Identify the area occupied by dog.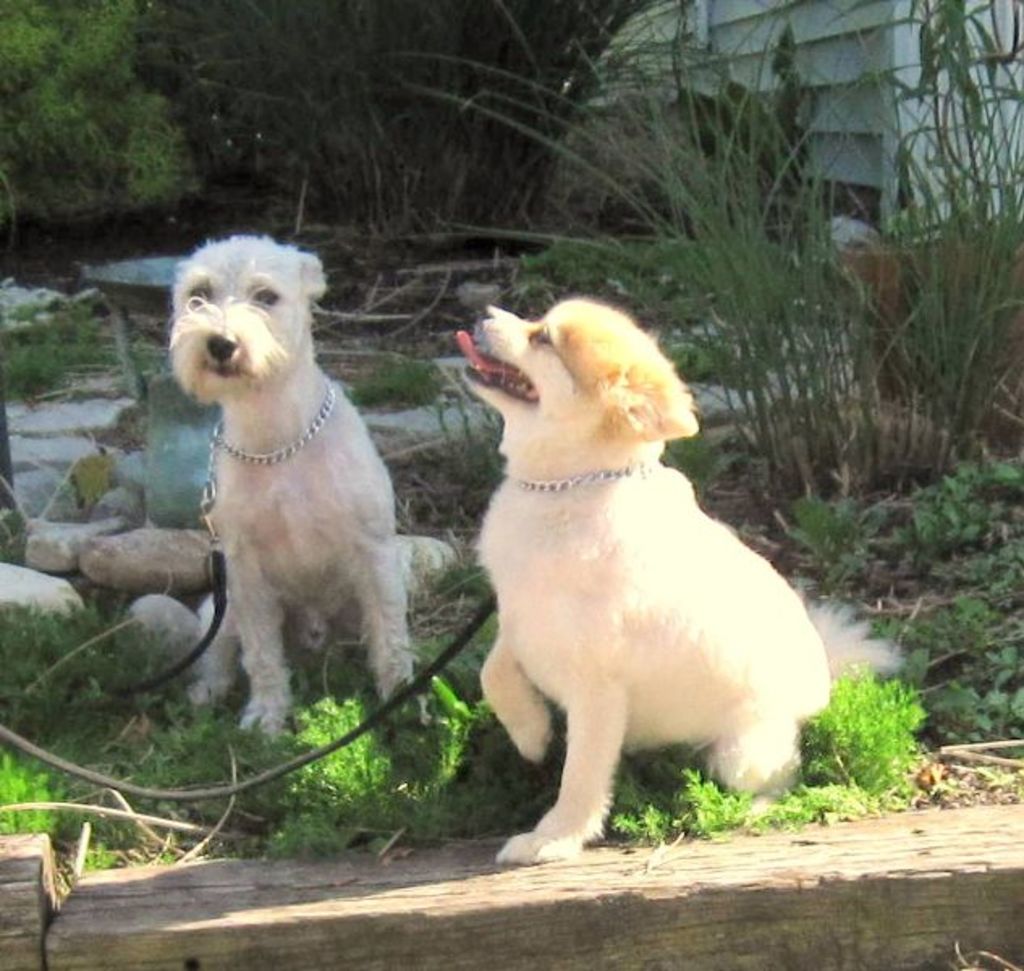
Area: 157, 231, 425, 748.
